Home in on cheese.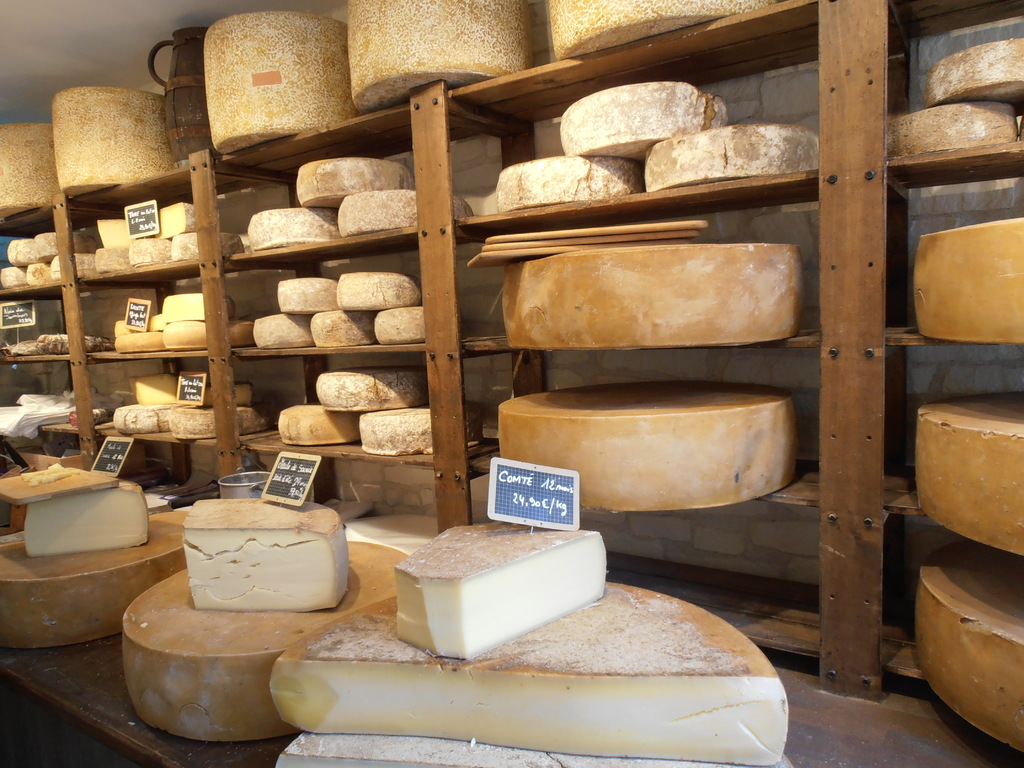
Homed in at (0, 507, 182, 651).
